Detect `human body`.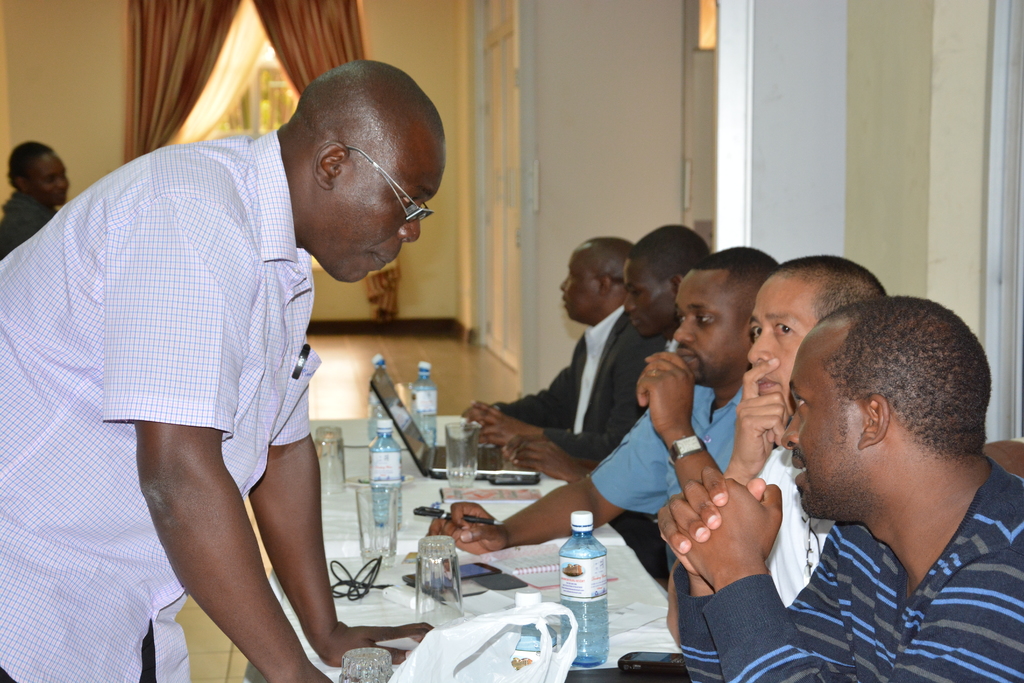
Detected at <region>38, 112, 509, 670</region>.
